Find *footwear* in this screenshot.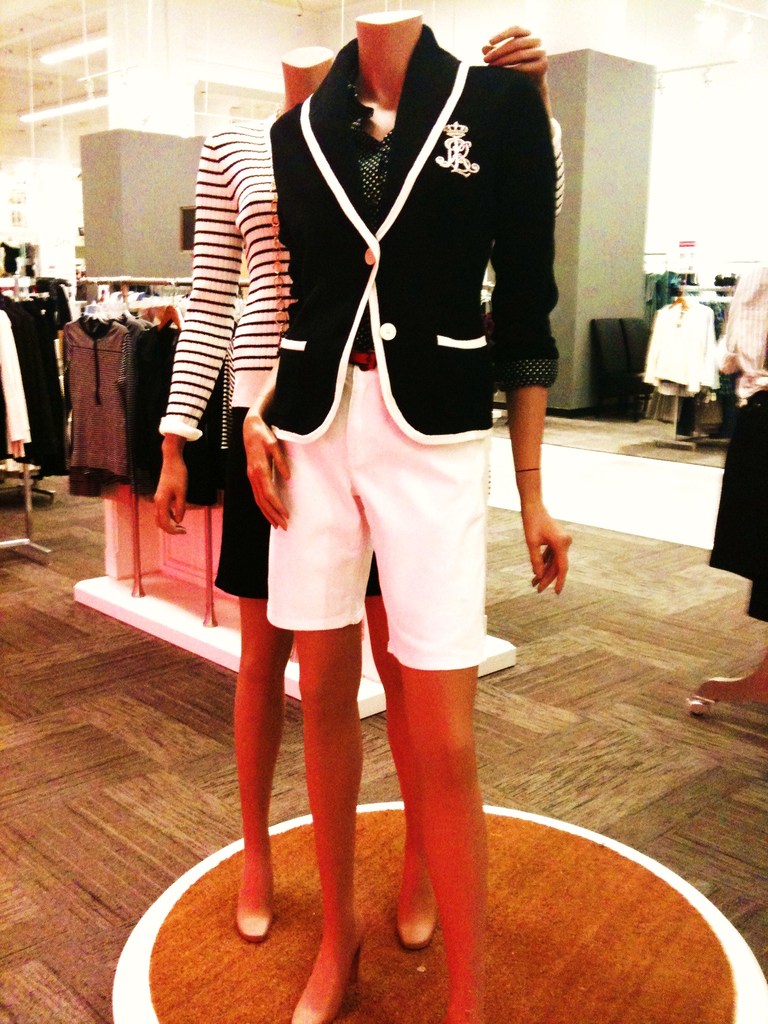
The bounding box for *footwear* is 294, 940, 358, 1023.
